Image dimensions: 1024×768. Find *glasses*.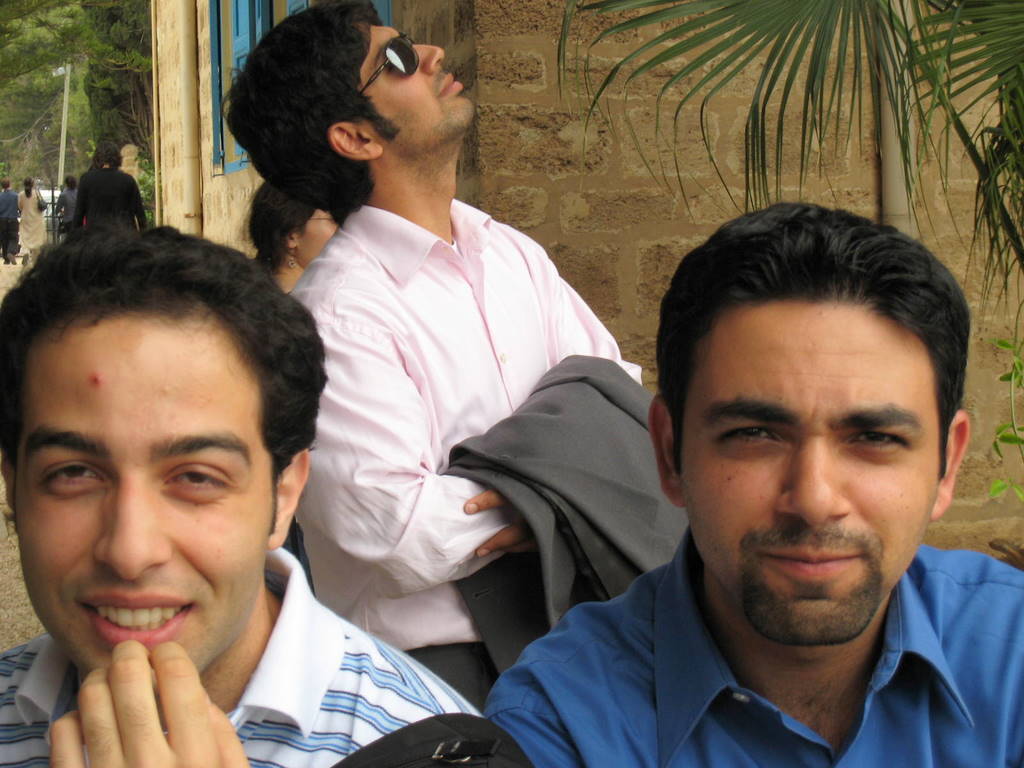
crop(349, 33, 423, 94).
